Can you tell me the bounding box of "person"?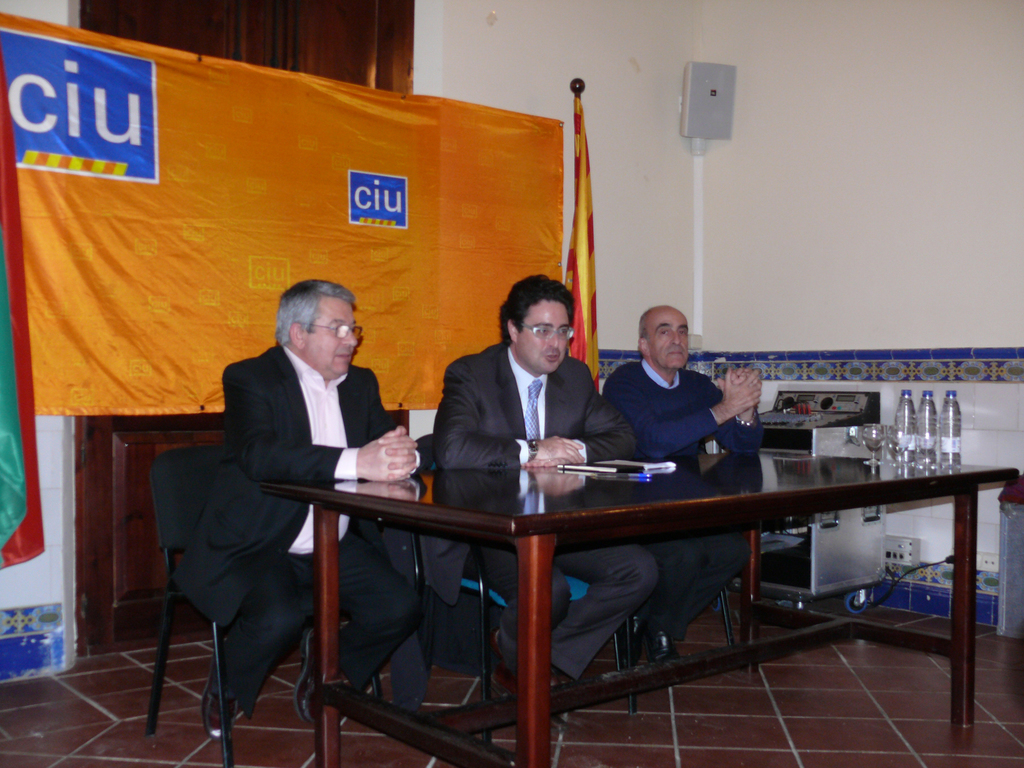
(left=603, top=307, right=764, bottom=662).
